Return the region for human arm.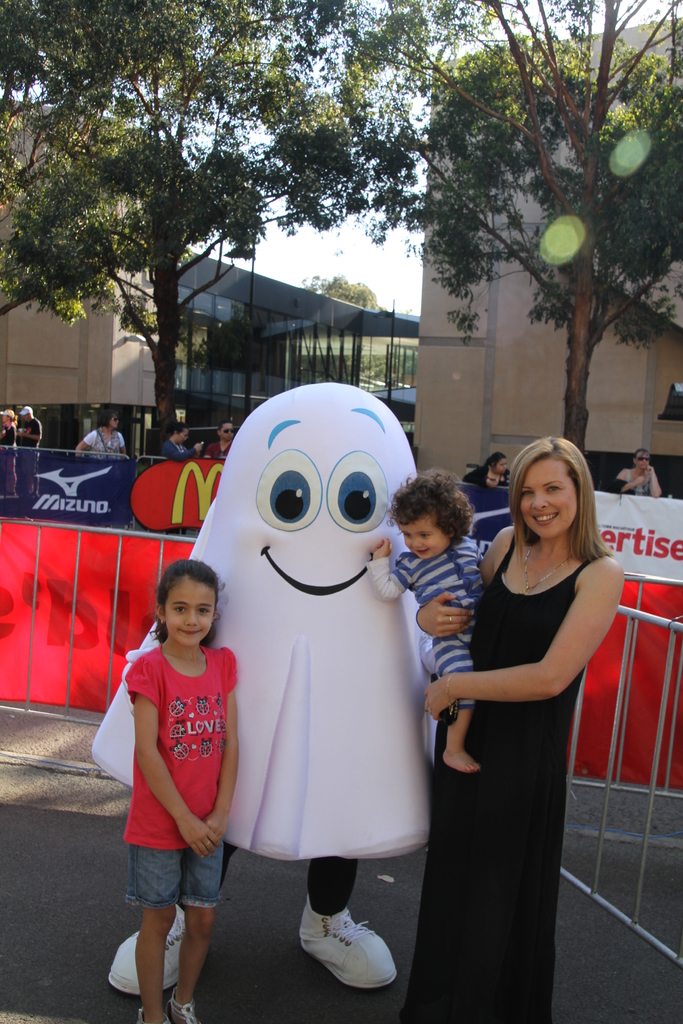
x1=128, y1=650, x2=224, y2=856.
